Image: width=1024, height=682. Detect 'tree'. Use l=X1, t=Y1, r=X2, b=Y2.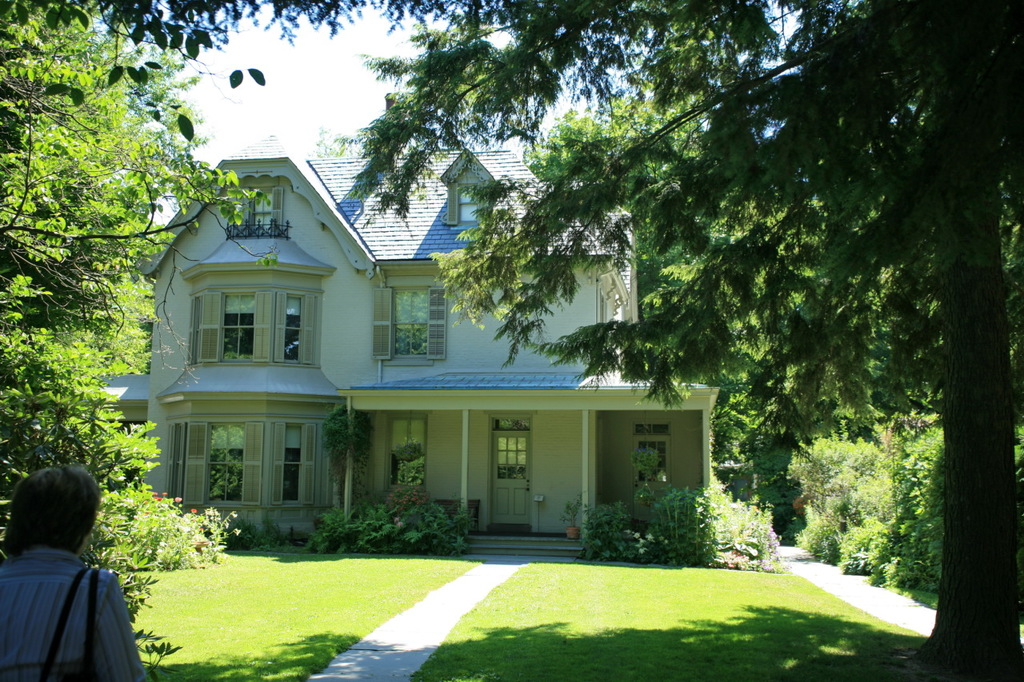
l=64, t=227, r=176, b=380.
